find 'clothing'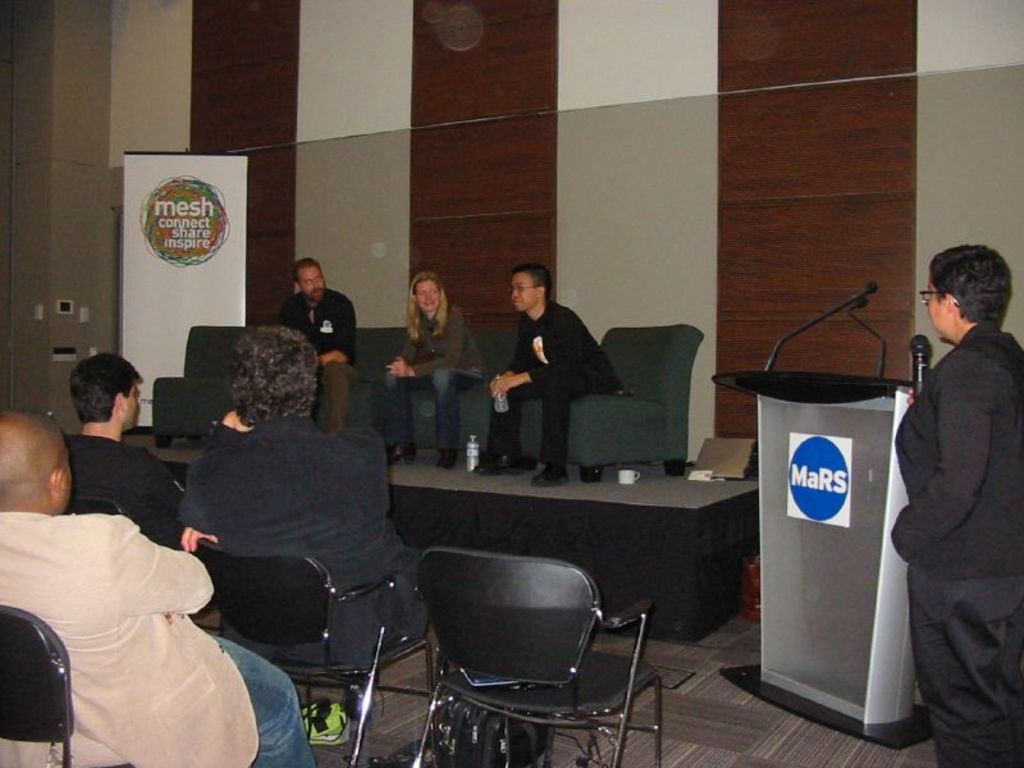
177:413:429:676
